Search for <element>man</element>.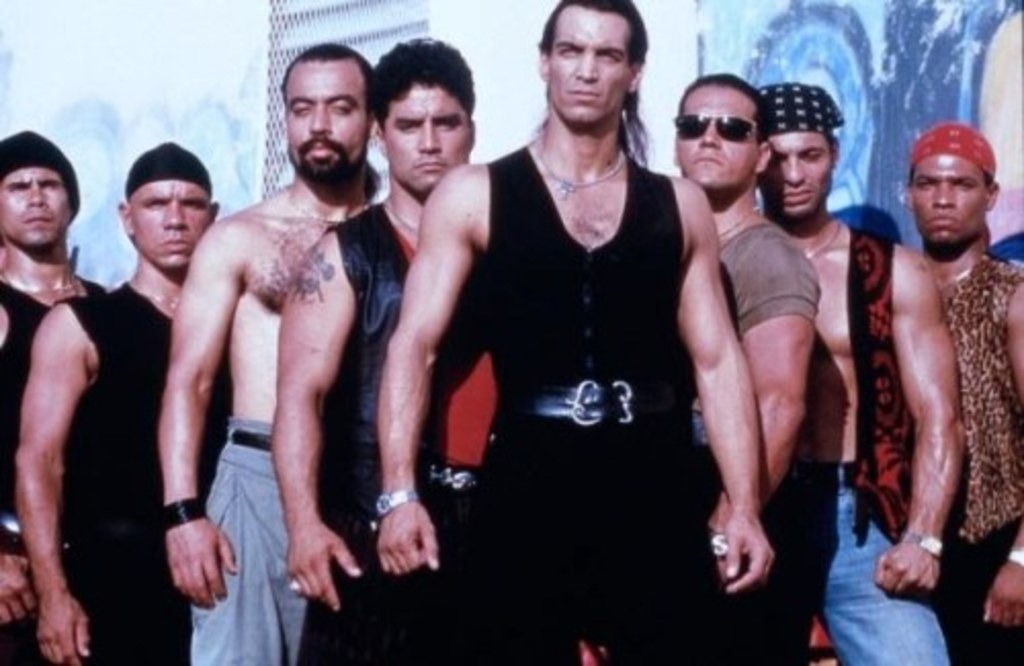
Found at rect(377, 0, 776, 664).
